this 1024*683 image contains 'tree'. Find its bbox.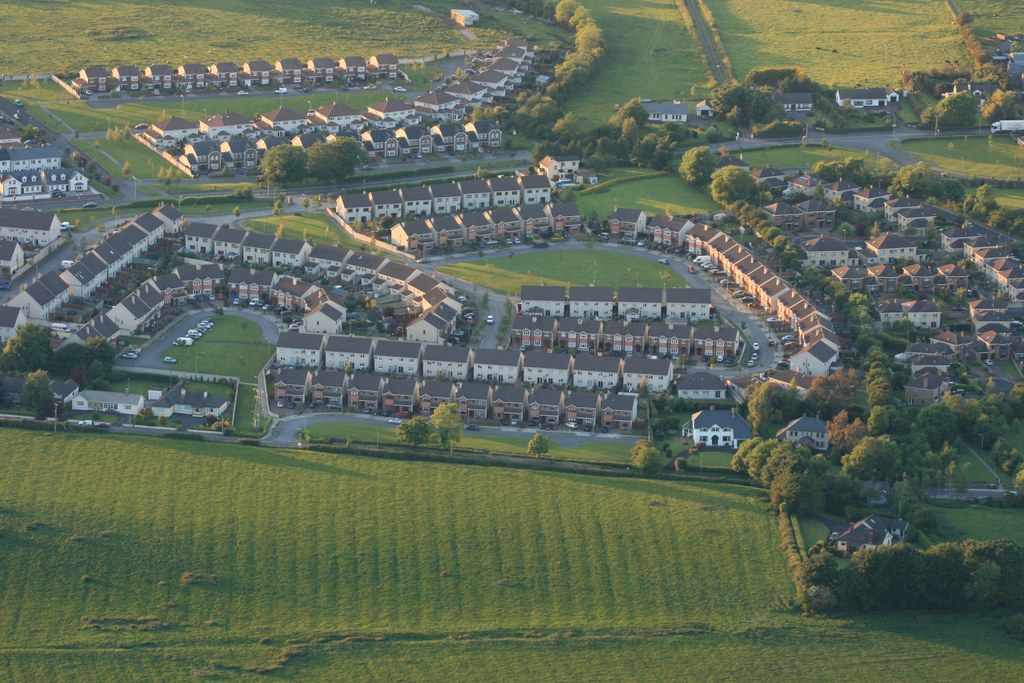
{"left": 628, "top": 440, "right": 666, "bottom": 476}.
